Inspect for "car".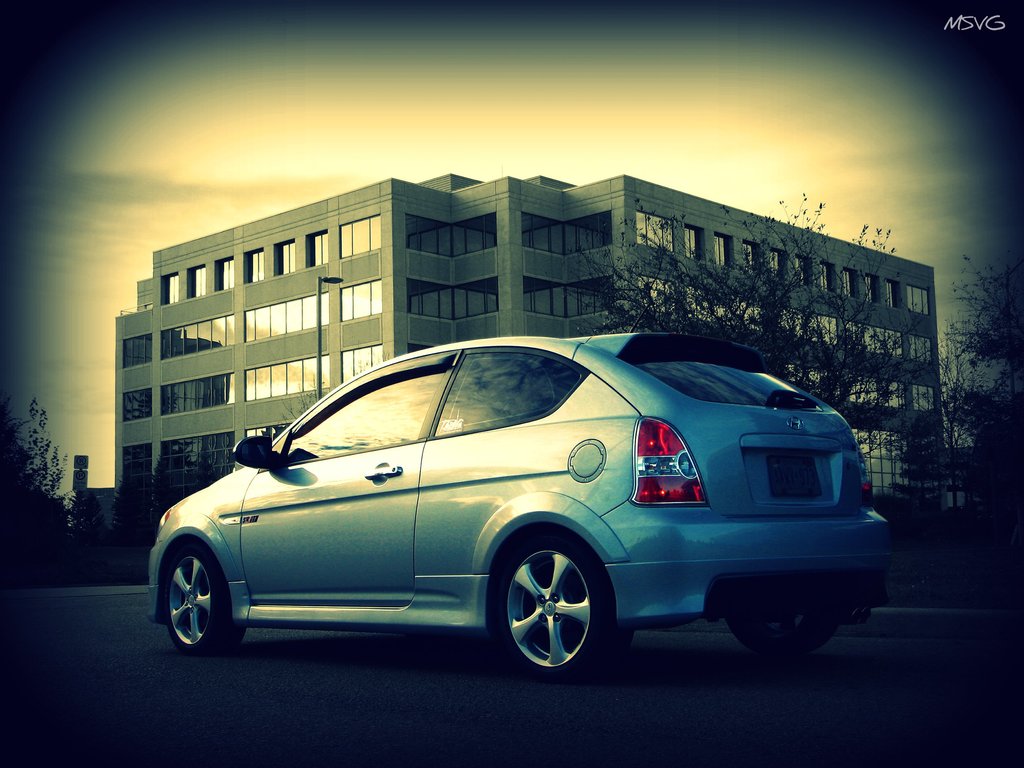
Inspection: (x1=143, y1=323, x2=899, y2=660).
